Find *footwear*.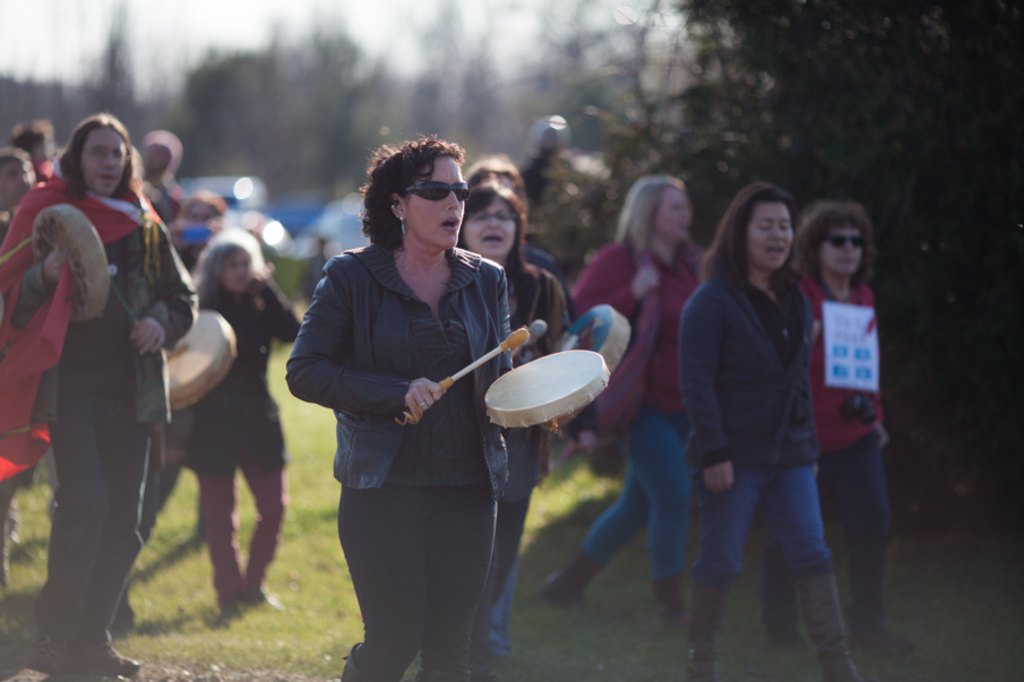
rect(863, 620, 888, 640).
